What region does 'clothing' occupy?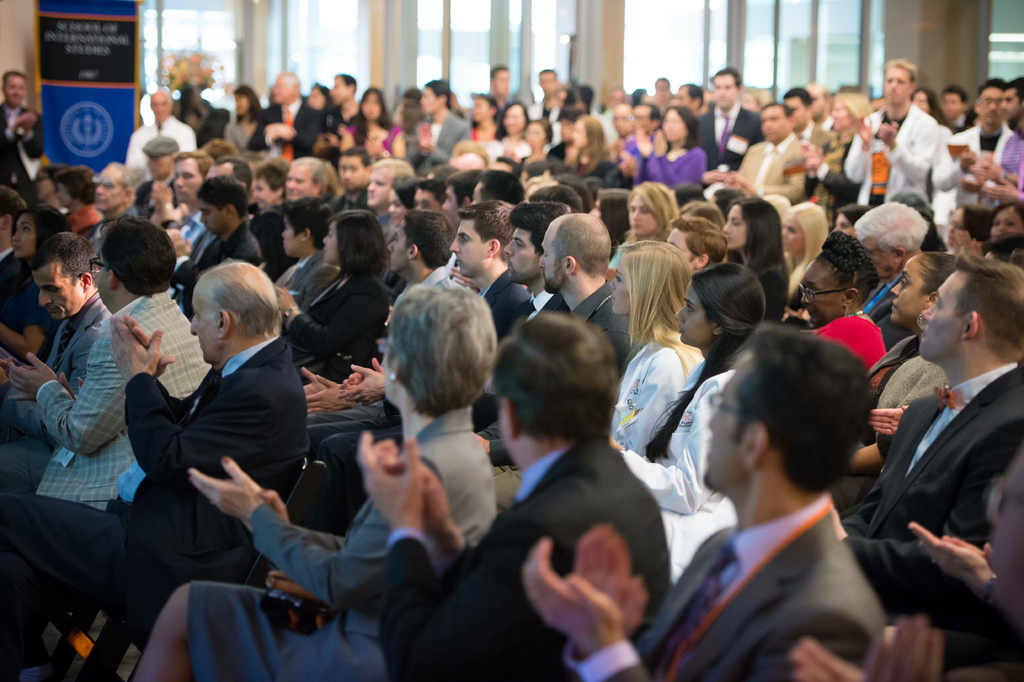
bbox=[3, 329, 310, 654].
